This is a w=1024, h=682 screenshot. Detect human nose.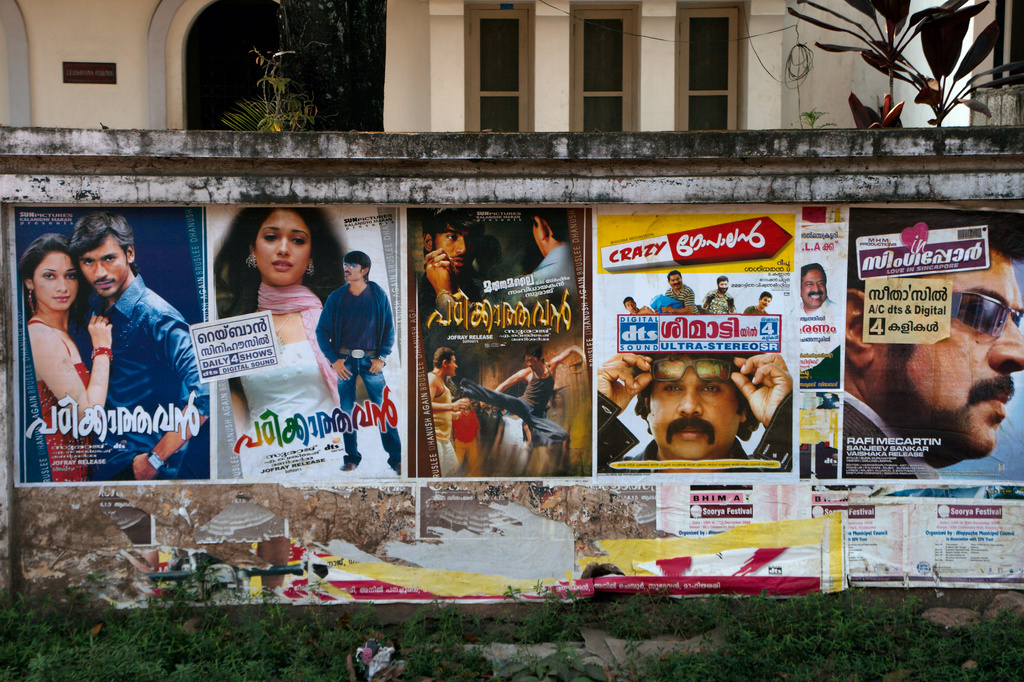
x1=812 y1=281 x2=820 y2=291.
